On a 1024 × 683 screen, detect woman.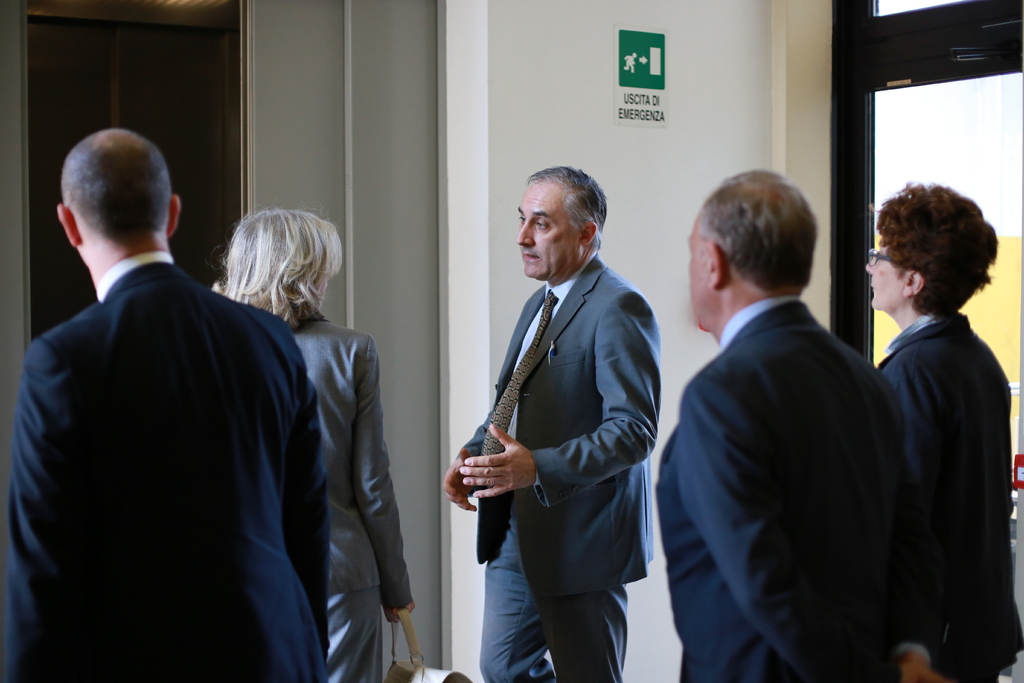
797:164:996:674.
